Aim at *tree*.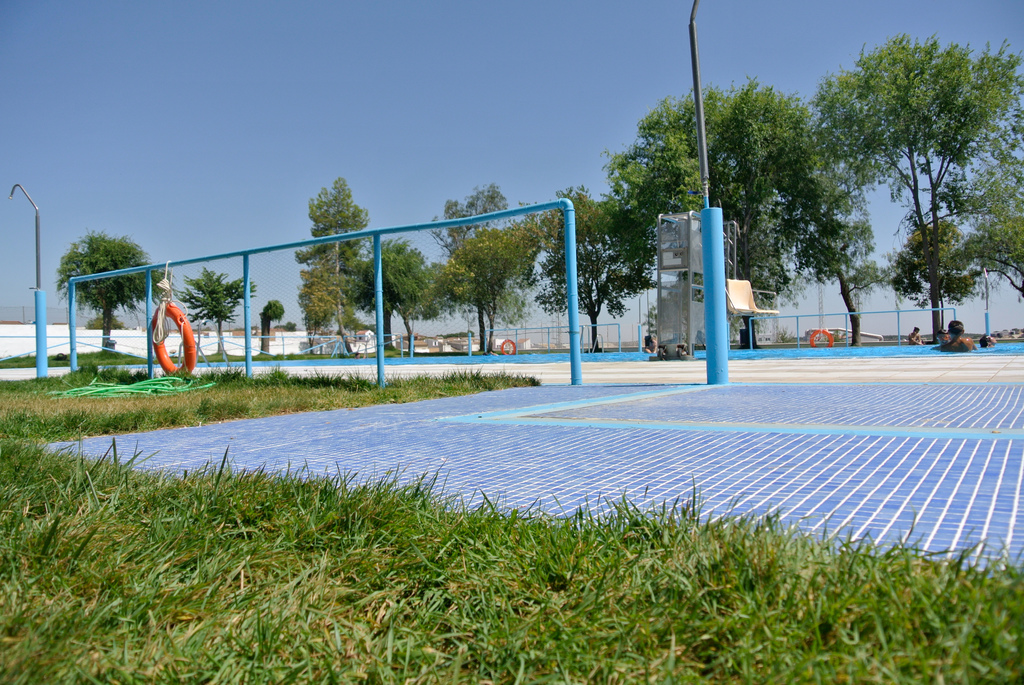
Aimed at bbox(329, 235, 426, 347).
